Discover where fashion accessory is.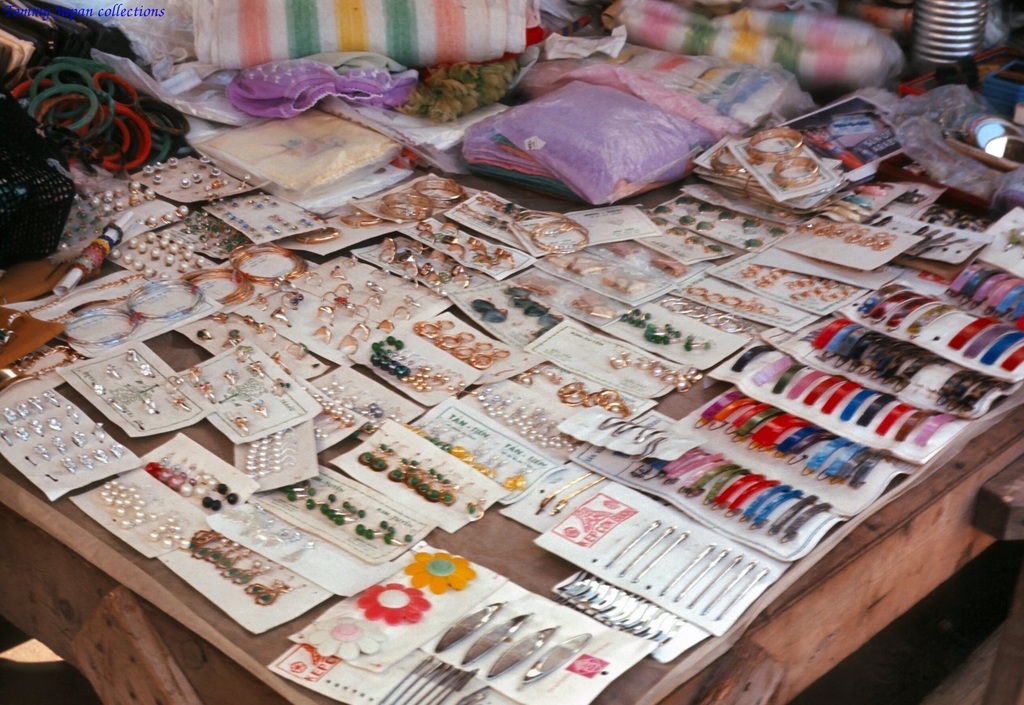
Discovered at {"left": 405, "top": 543, "right": 475, "bottom": 595}.
